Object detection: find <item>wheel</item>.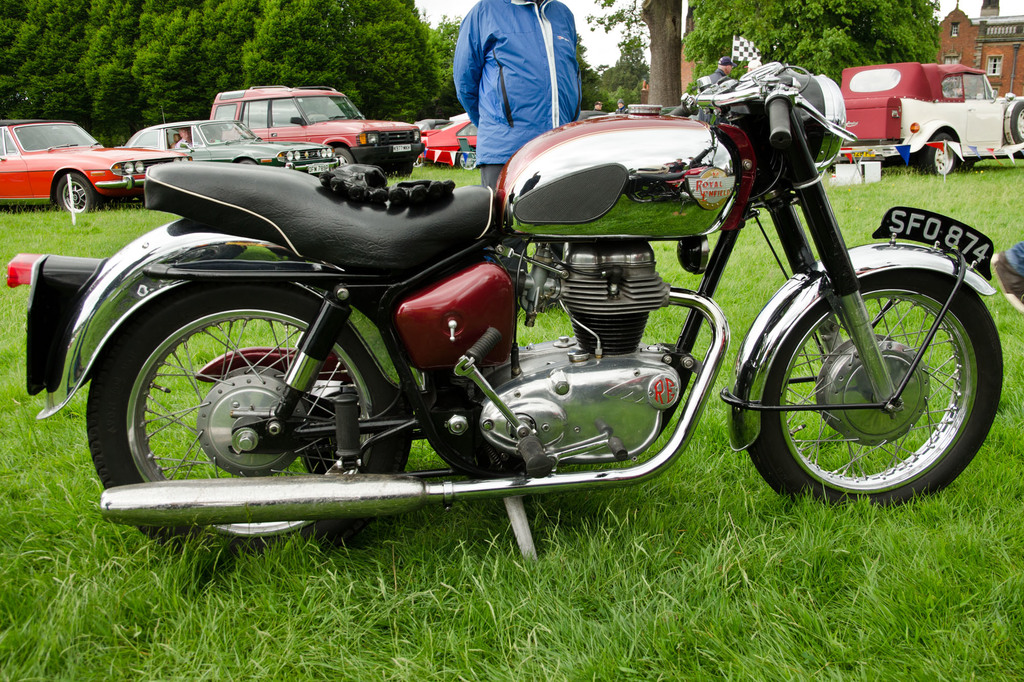
bbox(84, 271, 427, 567).
